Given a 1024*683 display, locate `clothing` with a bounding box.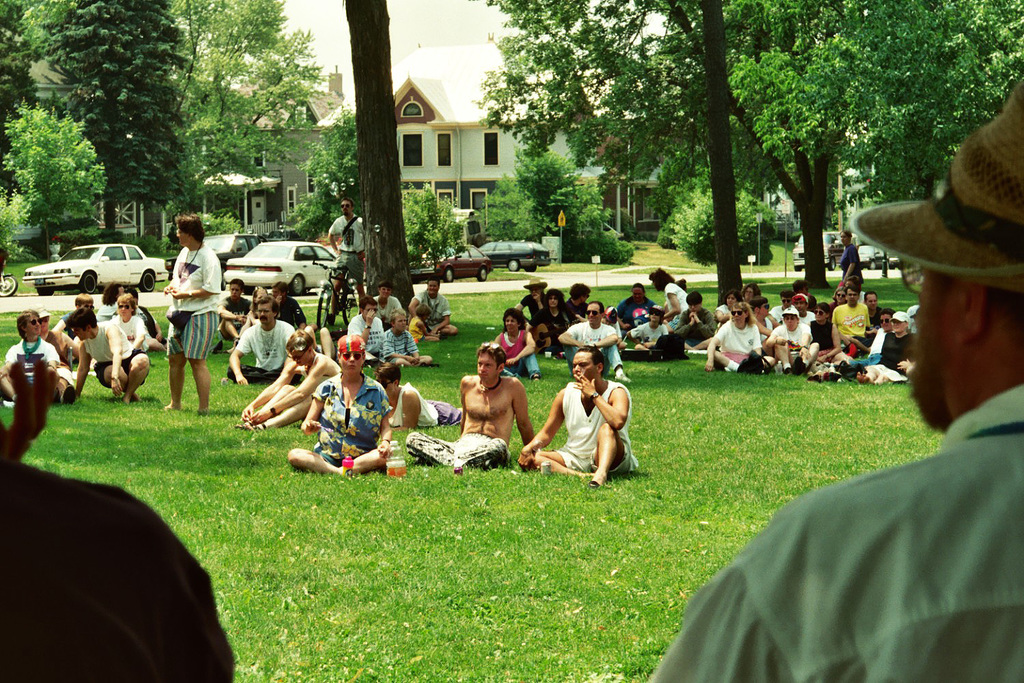
Located: locate(414, 289, 448, 331).
